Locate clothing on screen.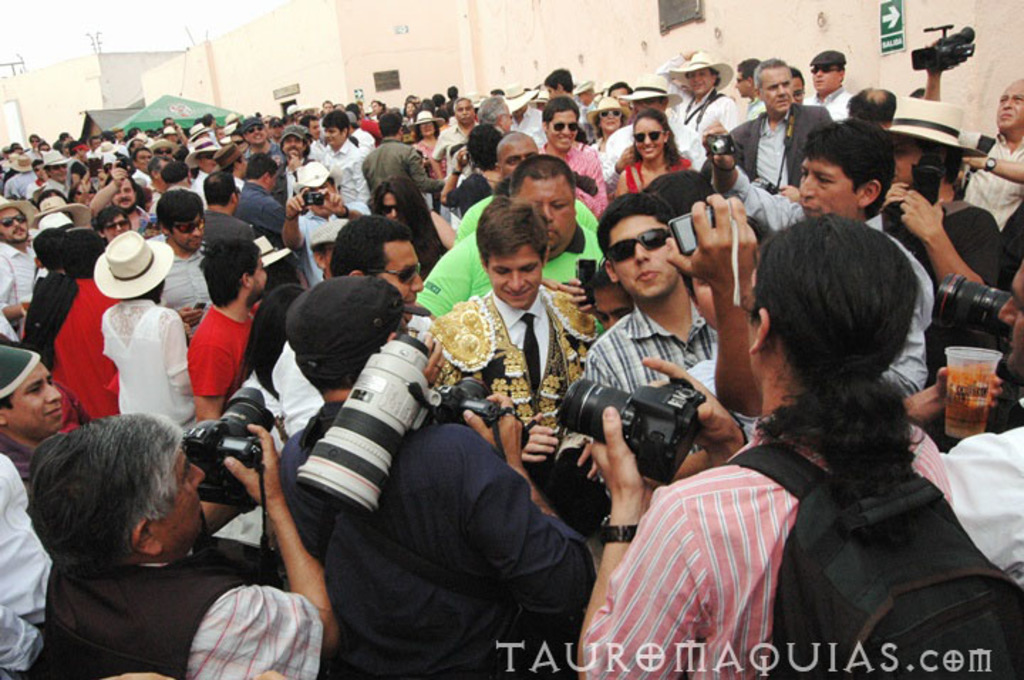
On screen at crop(270, 147, 313, 189).
